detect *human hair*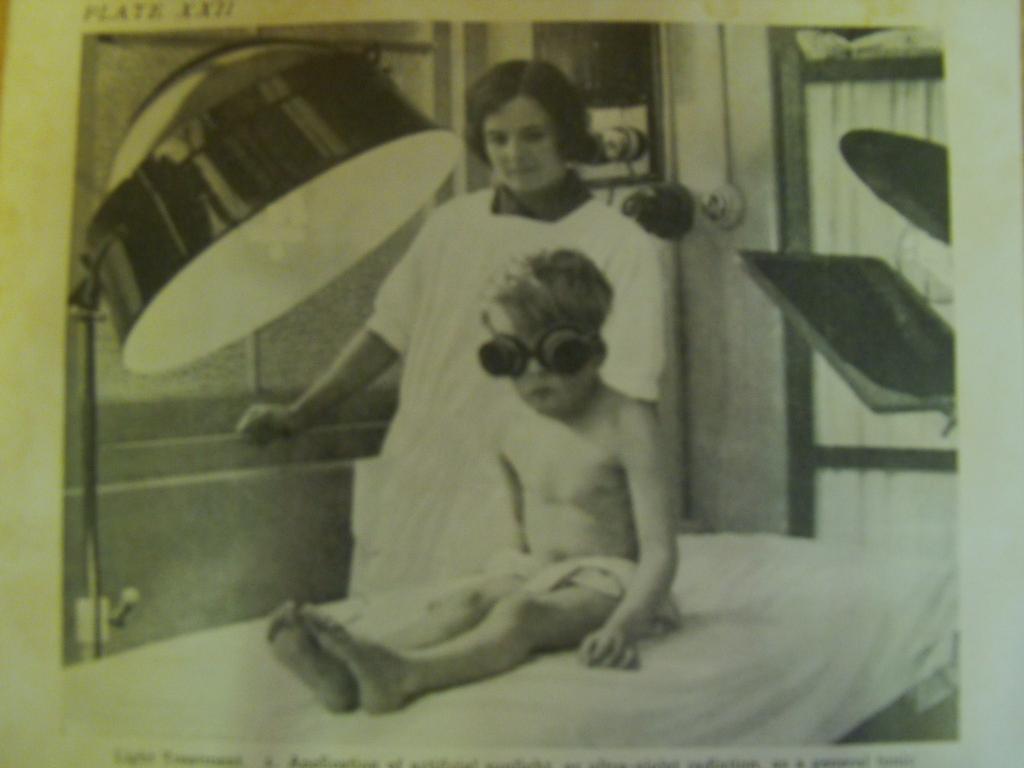
locate(467, 58, 581, 177)
